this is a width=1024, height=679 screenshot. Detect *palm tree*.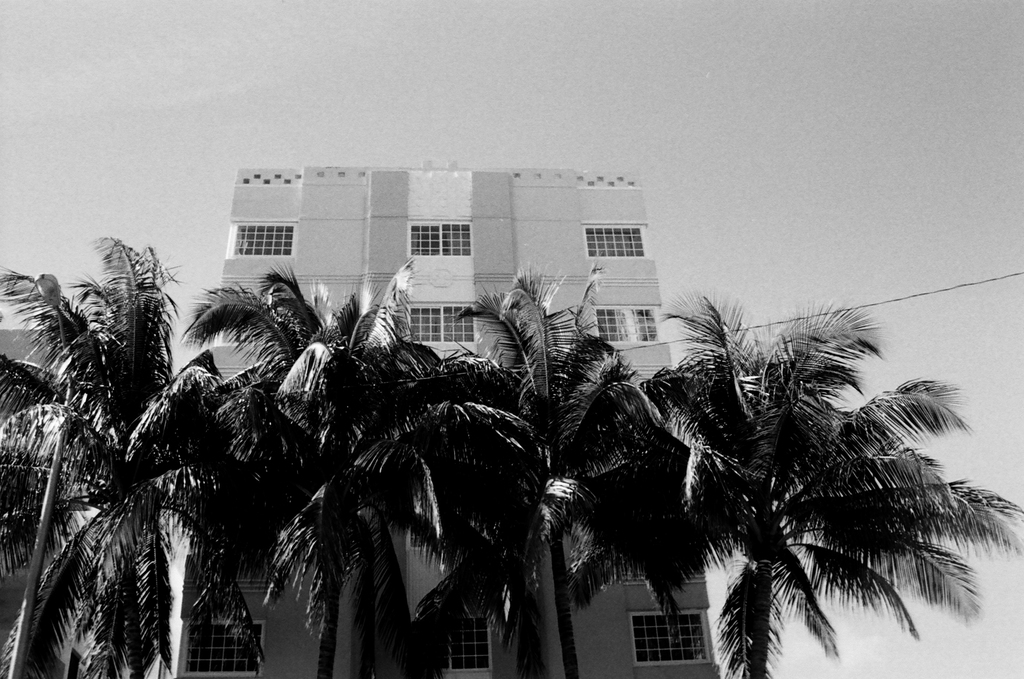
region(184, 250, 530, 678).
